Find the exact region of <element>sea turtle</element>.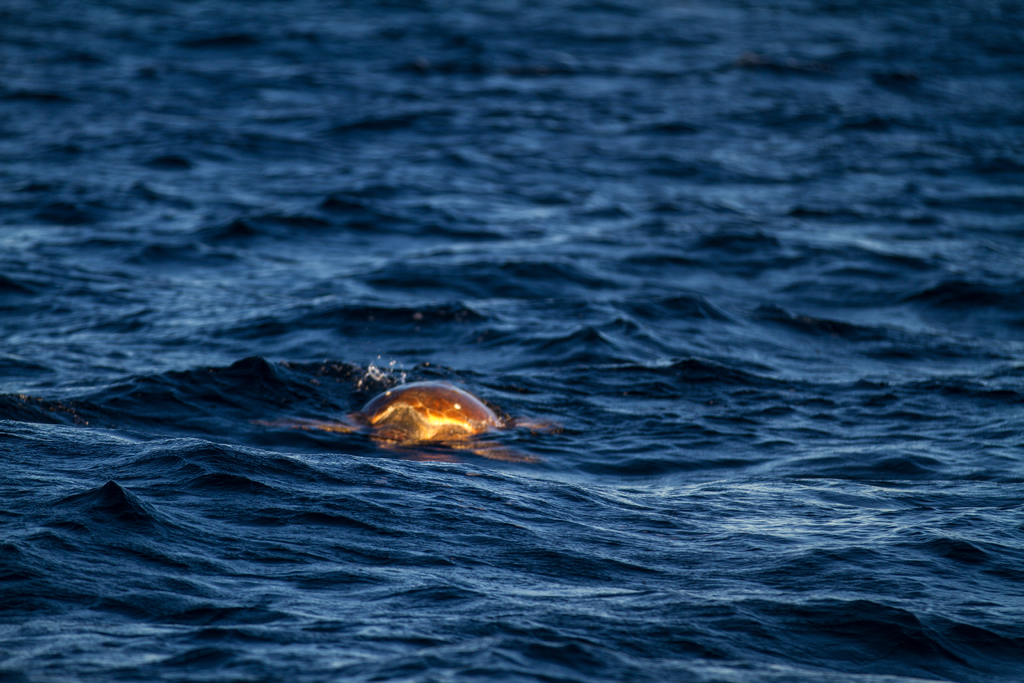
Exact region: detection(283, 381, 566, 465).
